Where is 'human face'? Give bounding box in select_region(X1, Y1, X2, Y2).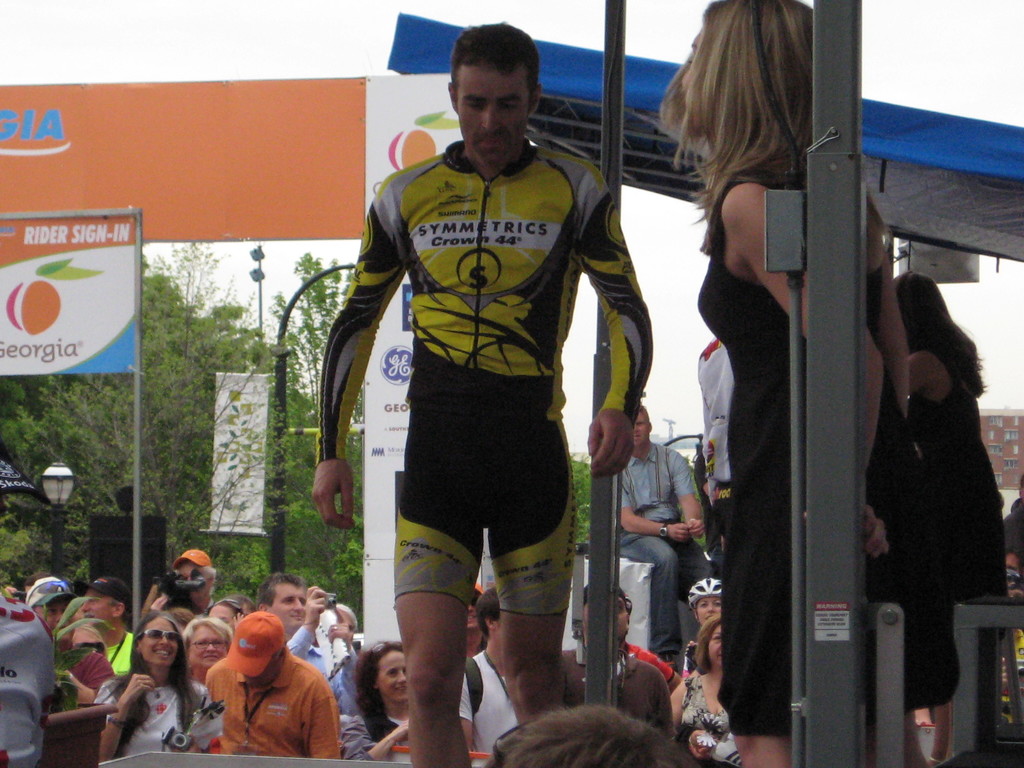
select_region(179, 564, 212, 601).
